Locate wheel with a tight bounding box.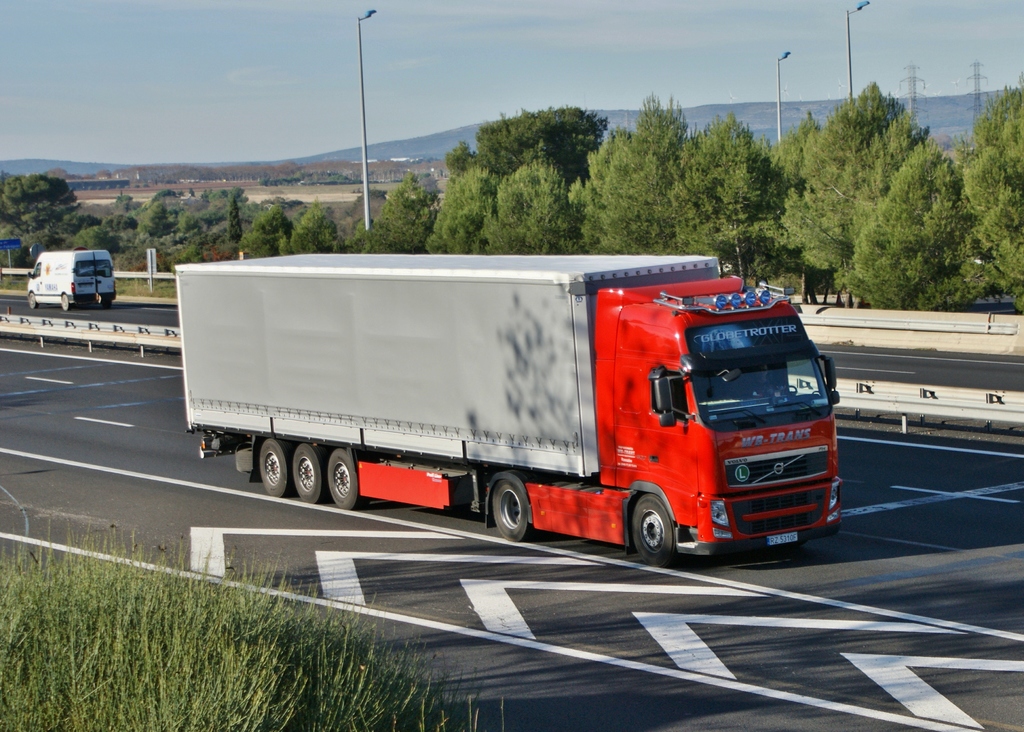
pyautogui.locateOnScreen(29, 289, 37, 310).
